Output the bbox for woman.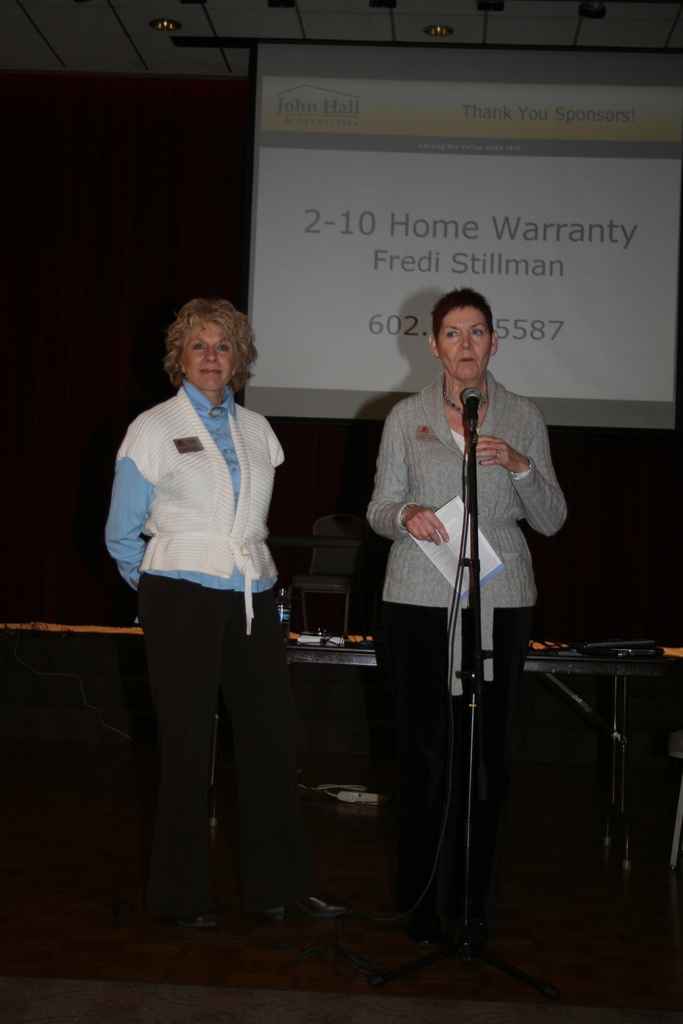
box=[366, 297, 549, 963].
